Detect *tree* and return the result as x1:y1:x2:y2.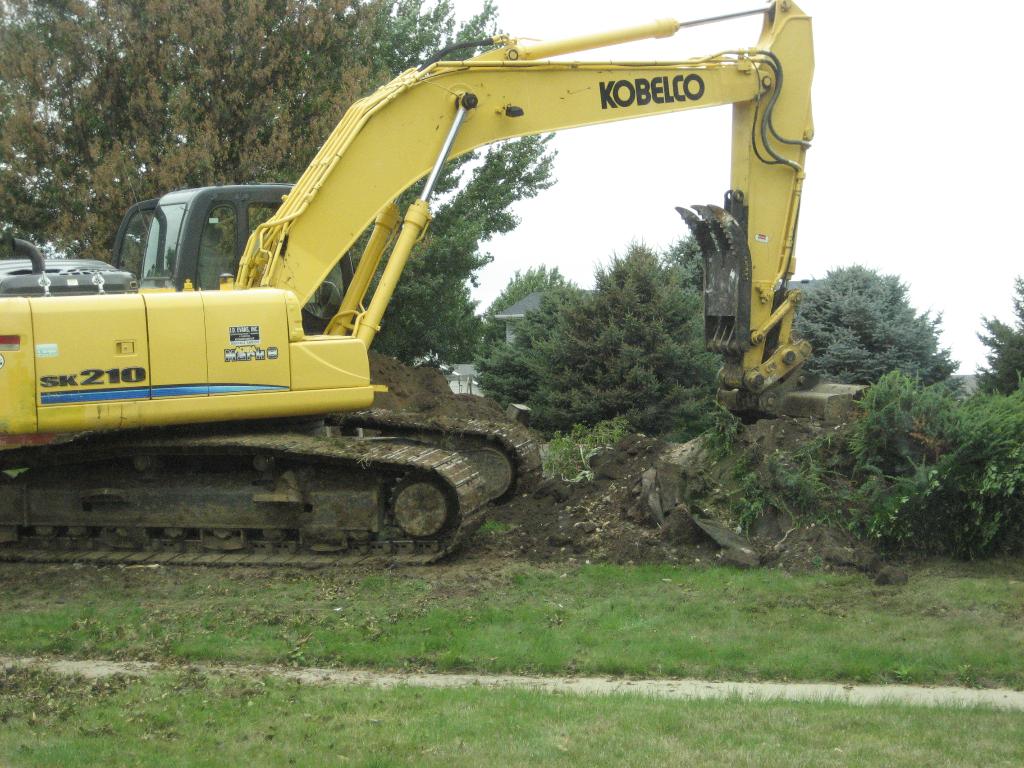
803:234:947:390.
